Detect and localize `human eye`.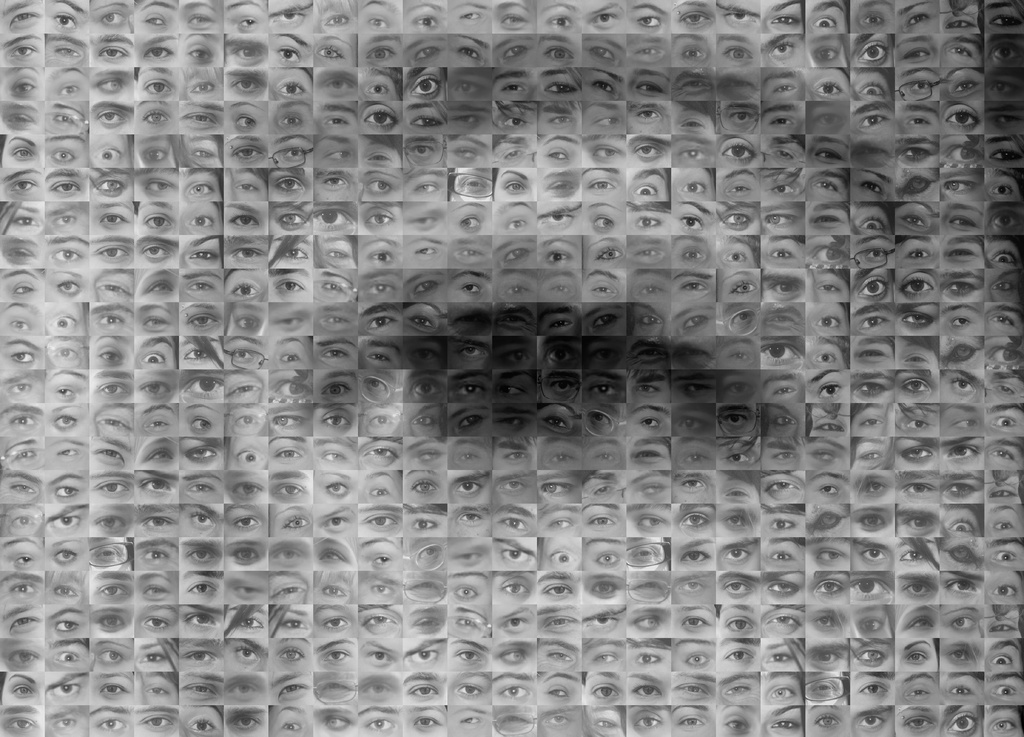
Localized at left=413, top=715, right=435, bottom=731.
